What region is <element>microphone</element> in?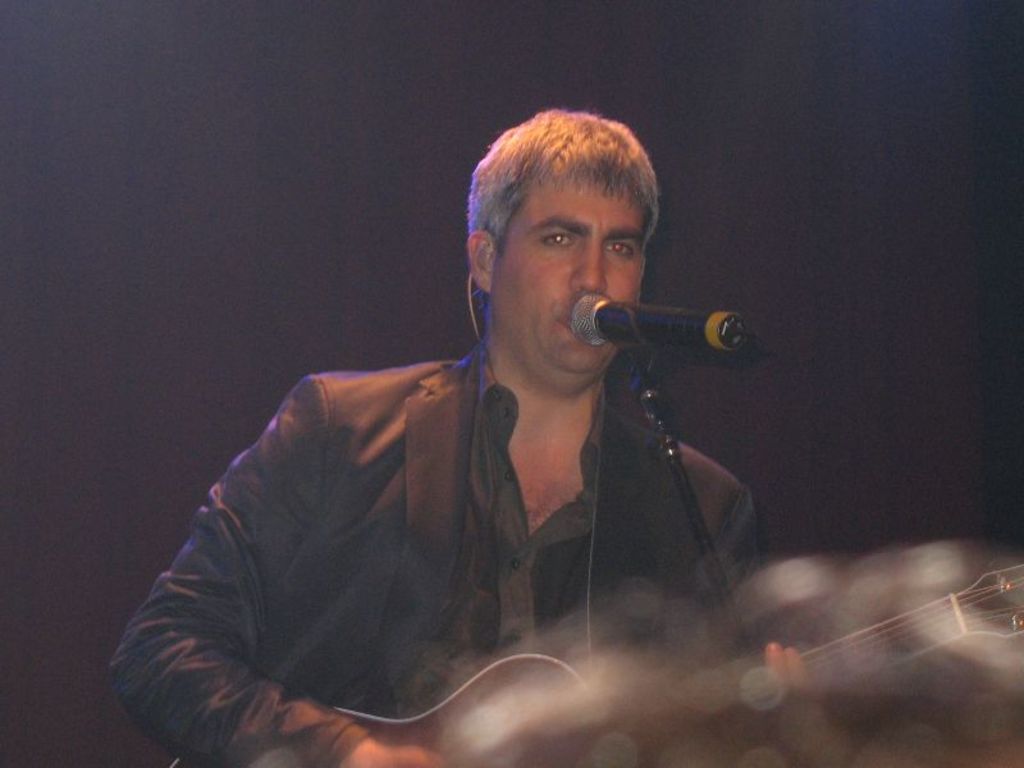
select_region(566, 289, 751, 351).
